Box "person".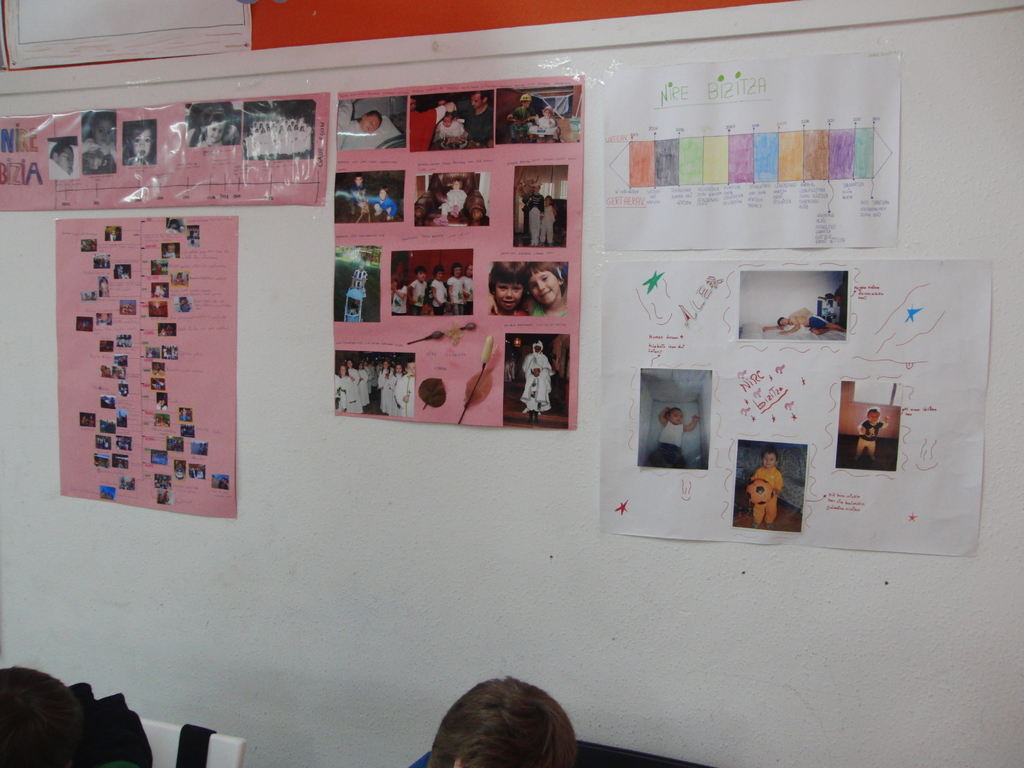
113/266/122/276.
